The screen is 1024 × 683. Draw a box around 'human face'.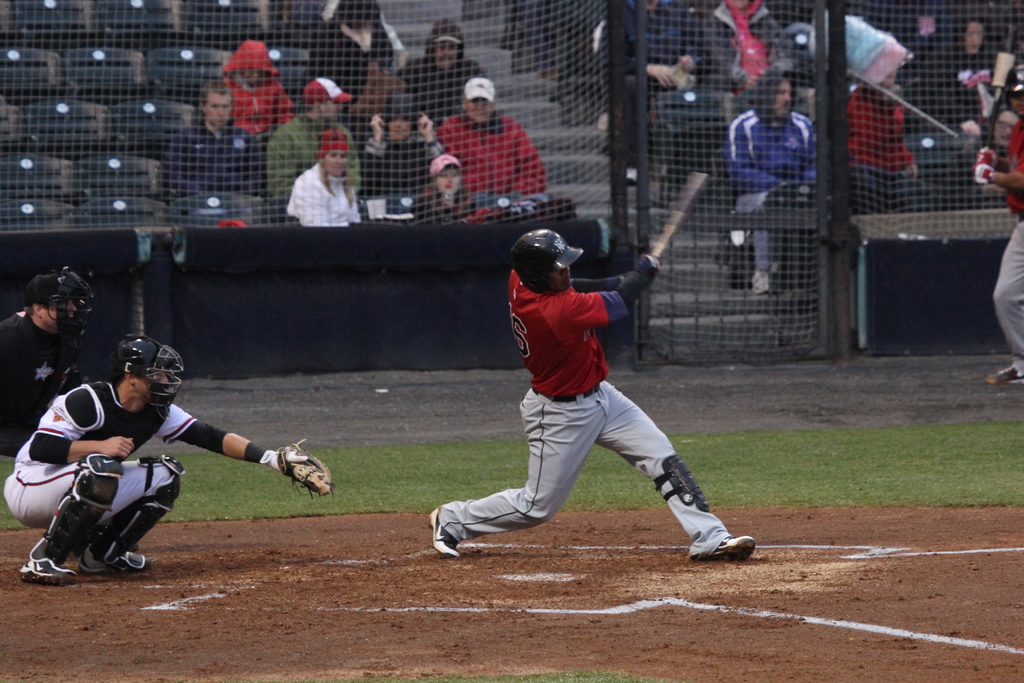
left=993, top=109, right=1015, bottom=152.
